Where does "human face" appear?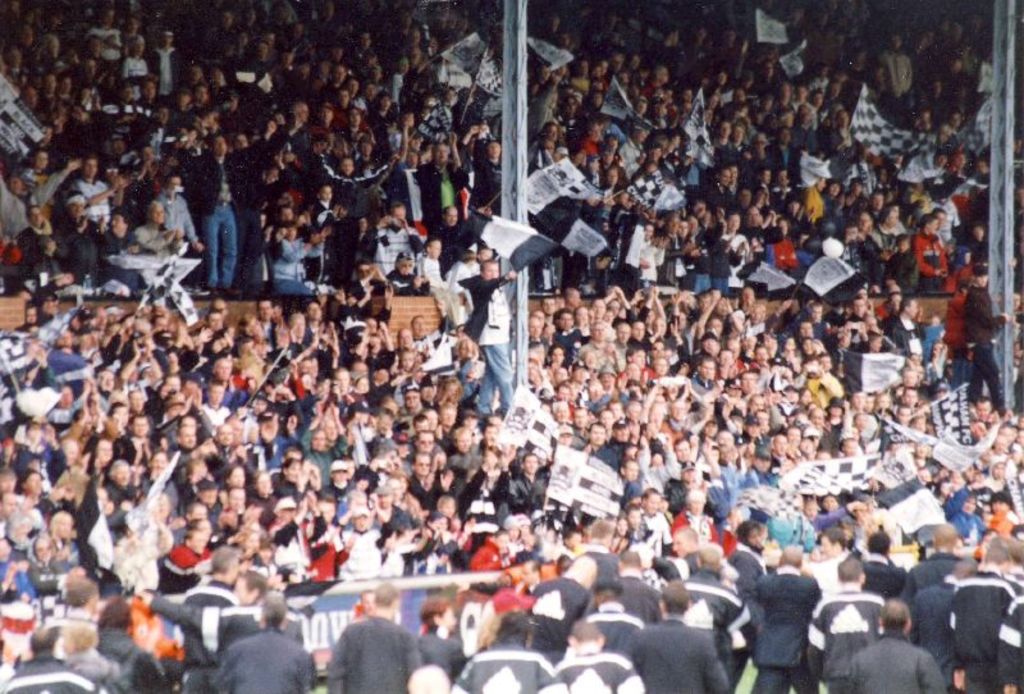
Appears at bbox=[219, 14, 233, 27].
